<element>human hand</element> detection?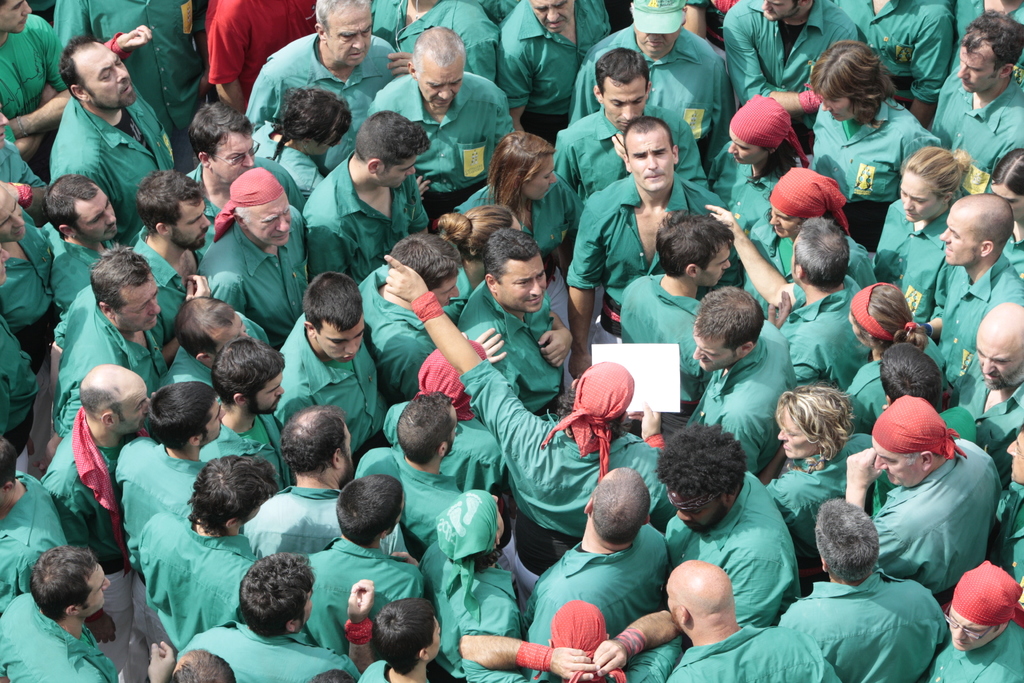
552/646/600/682
